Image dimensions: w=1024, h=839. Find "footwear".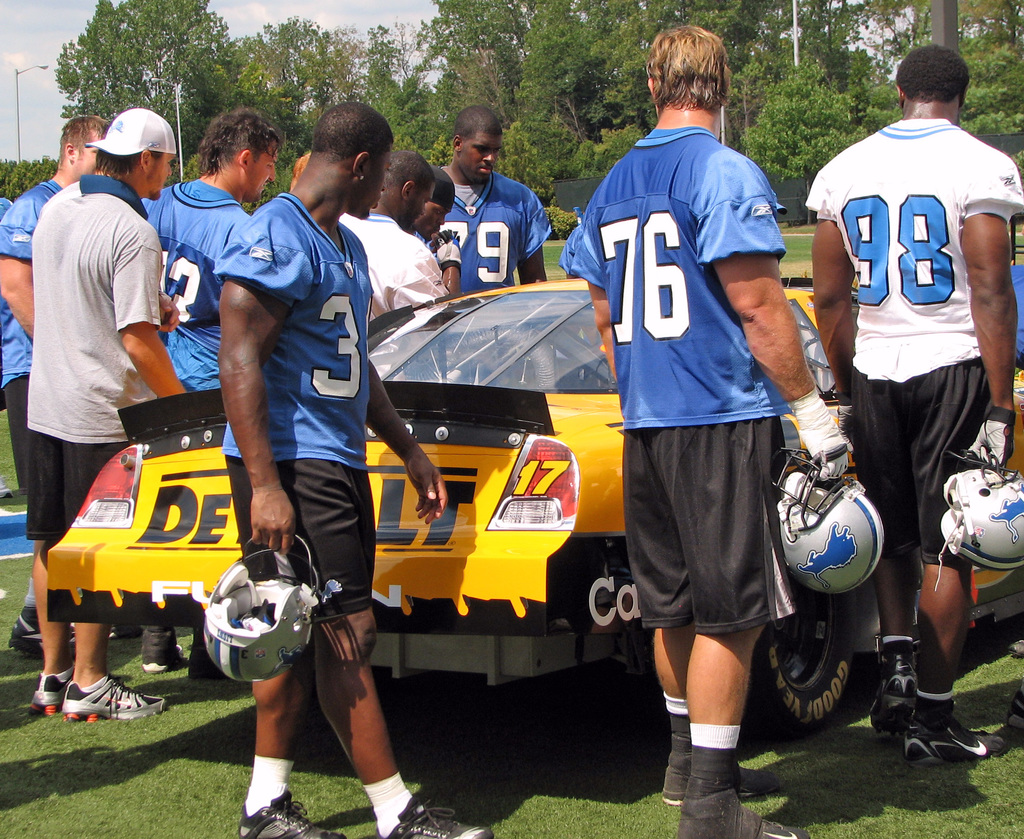
Rect(27, 665, 72, 702).
